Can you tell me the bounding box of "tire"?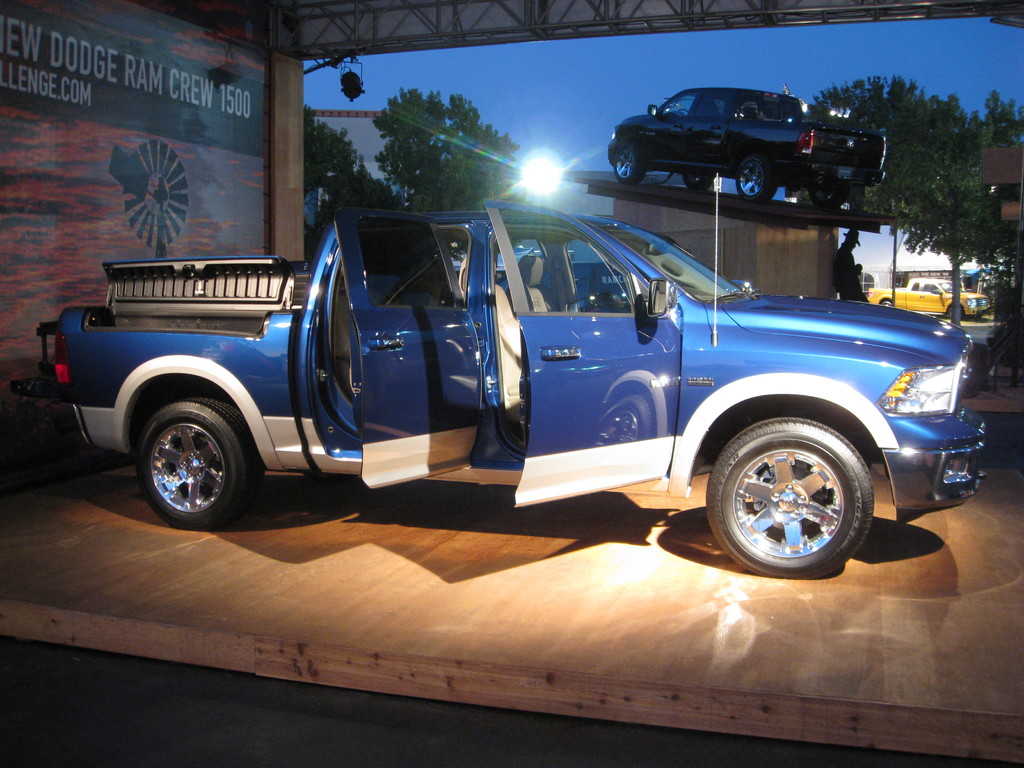
pyautogui.locateOnScreen(947, 306, 965, 320).
